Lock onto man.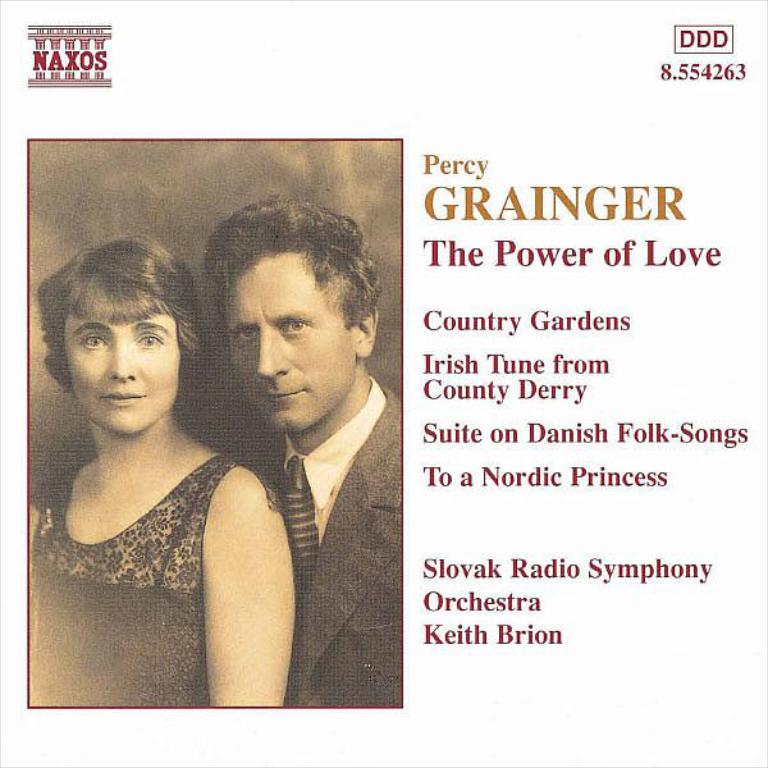
Locked: [212, 201, 411, 705].
